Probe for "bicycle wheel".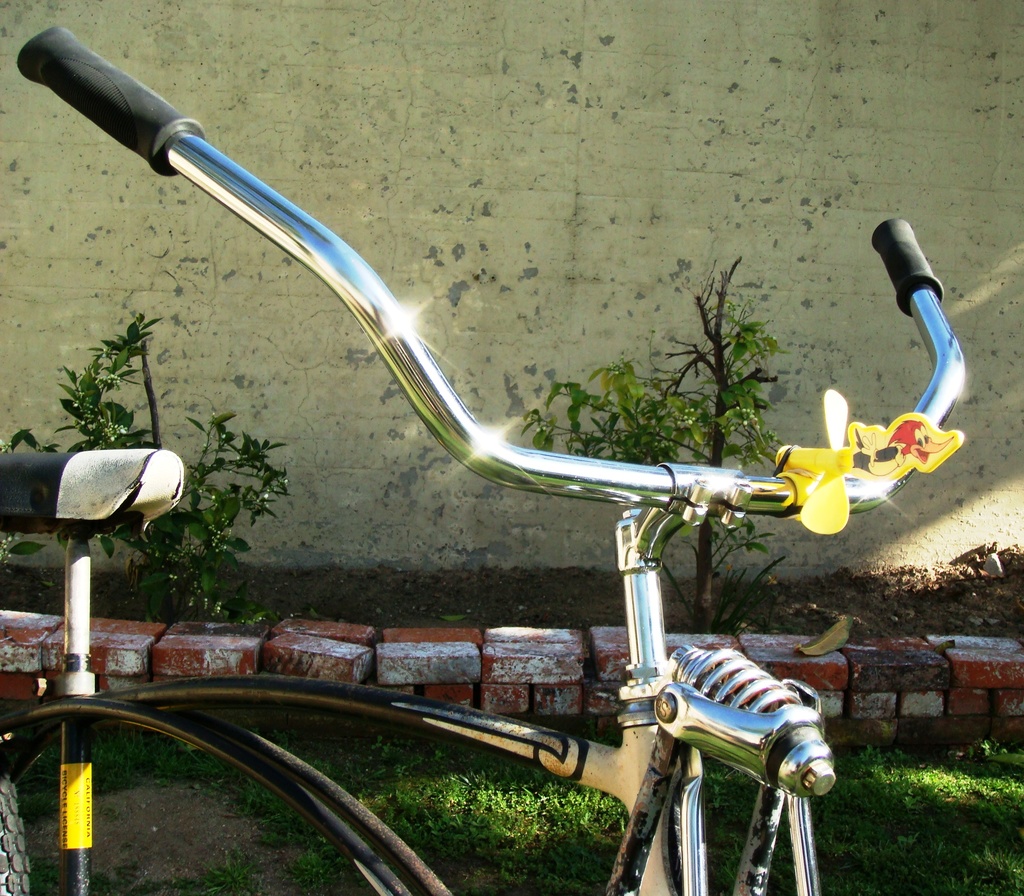
Probe result: bbox=(0, 771, 30, 895).
